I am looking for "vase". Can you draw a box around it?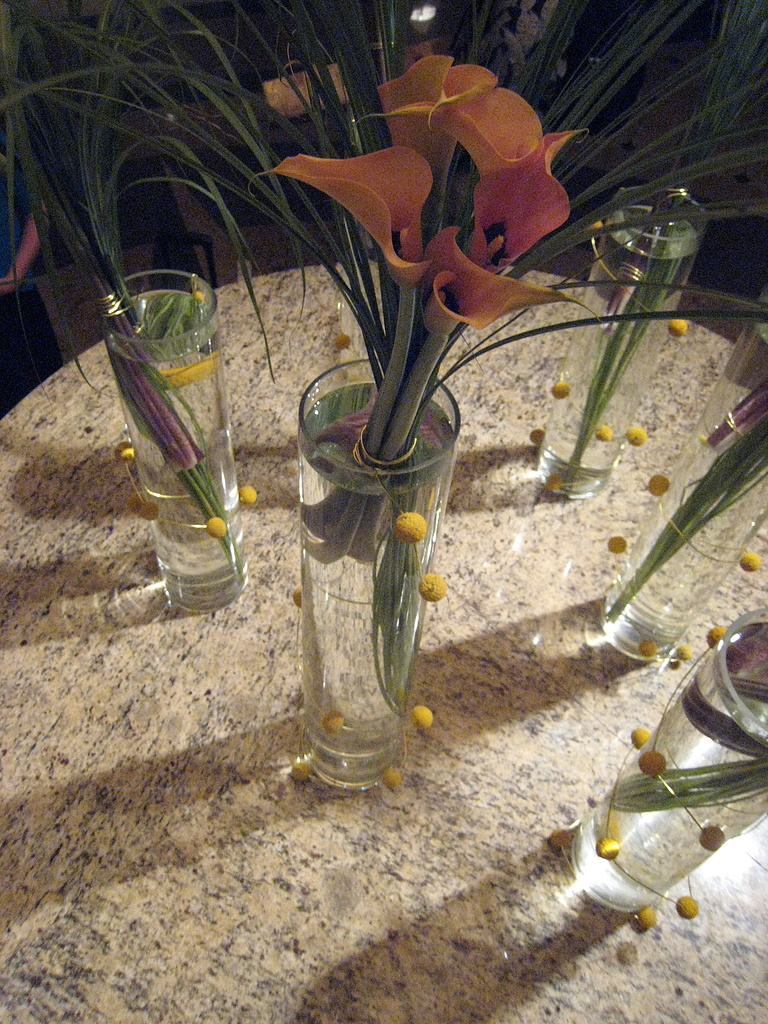
Sure, the bounding box is left=115, top=267, right=253, bottom=614.
